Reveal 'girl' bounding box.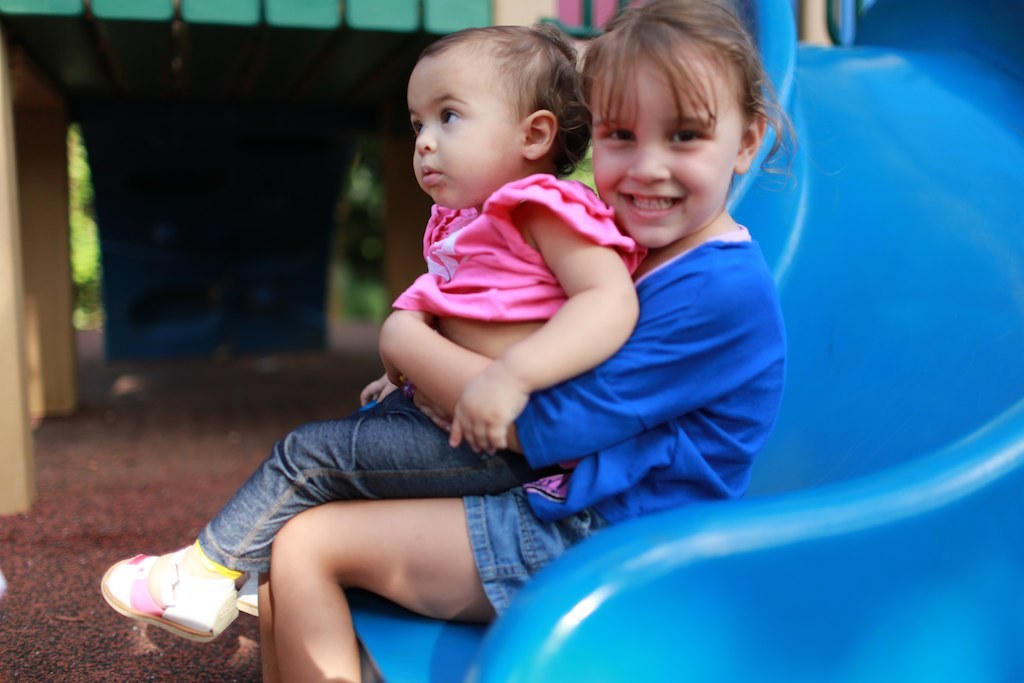
Revealed: BBox(248, 0, 788, 682).
